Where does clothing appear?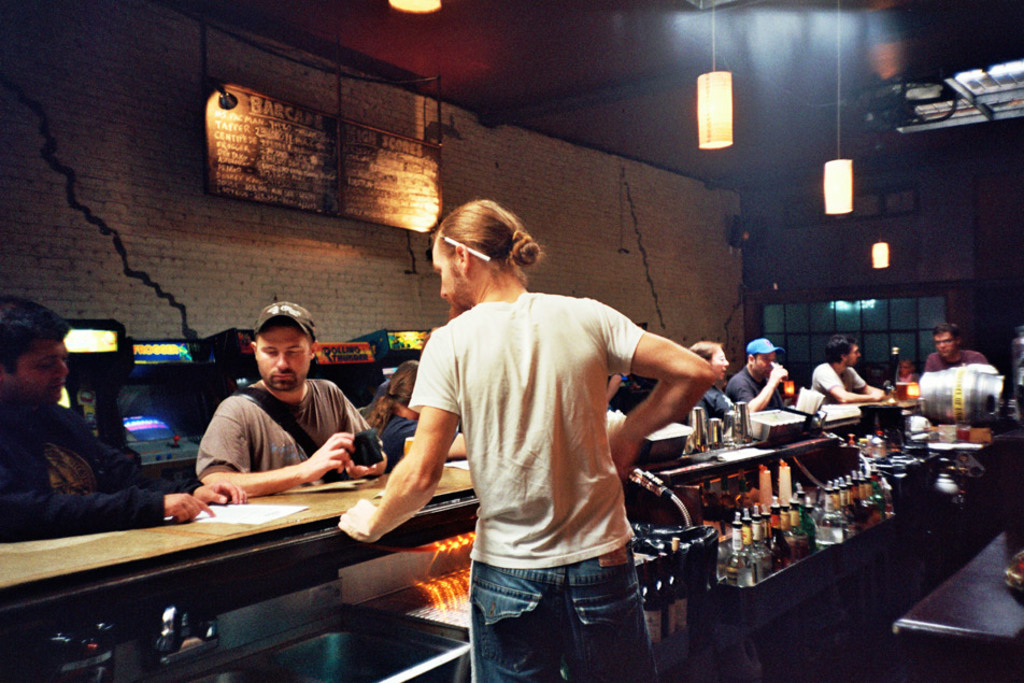
Appears at 805:361:874:405.
